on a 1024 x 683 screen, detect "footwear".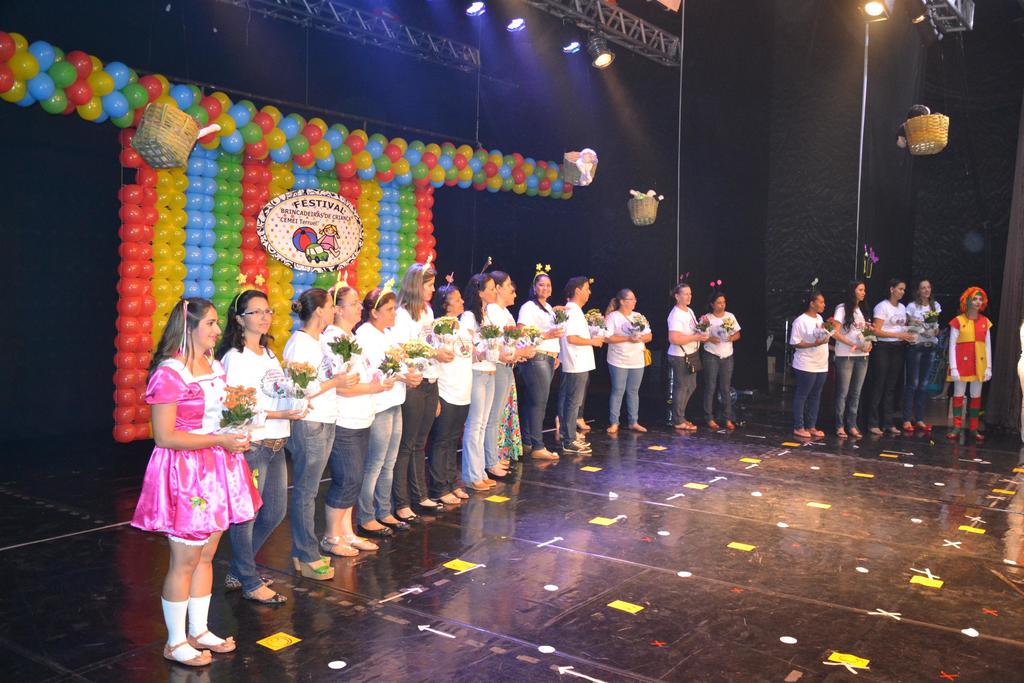
l=707, t=421, r=721, b=432.
